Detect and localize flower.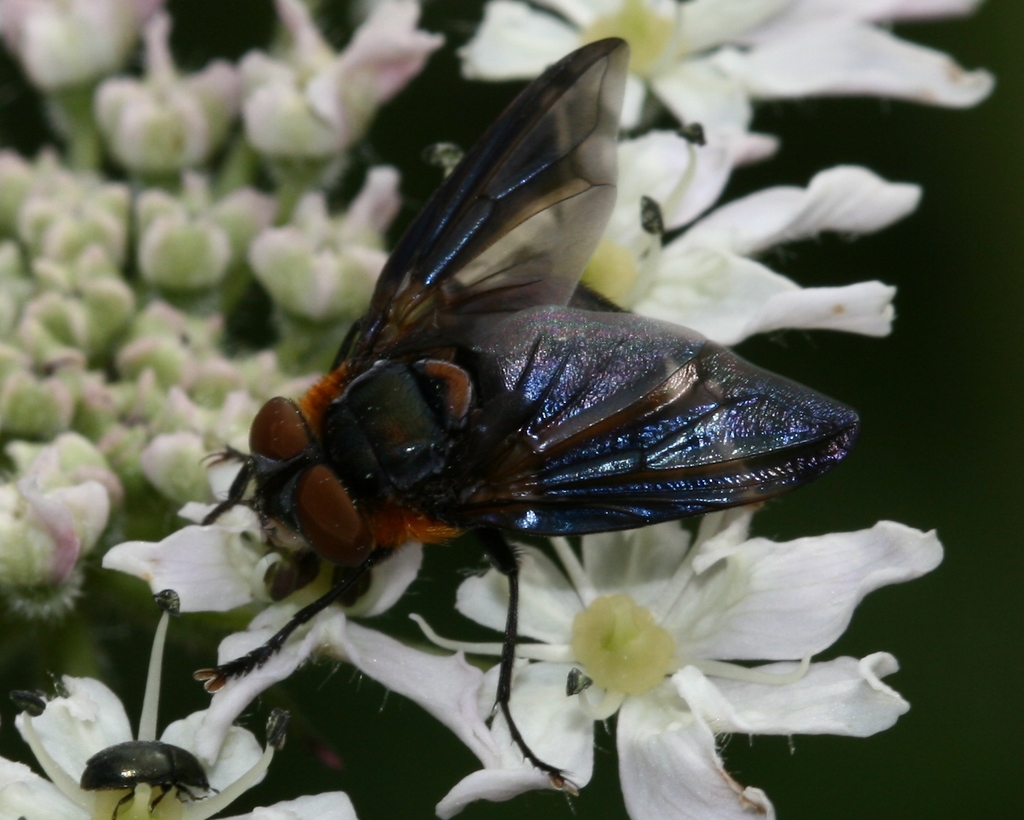
Localized at box=[96, 478, 425, 763].
